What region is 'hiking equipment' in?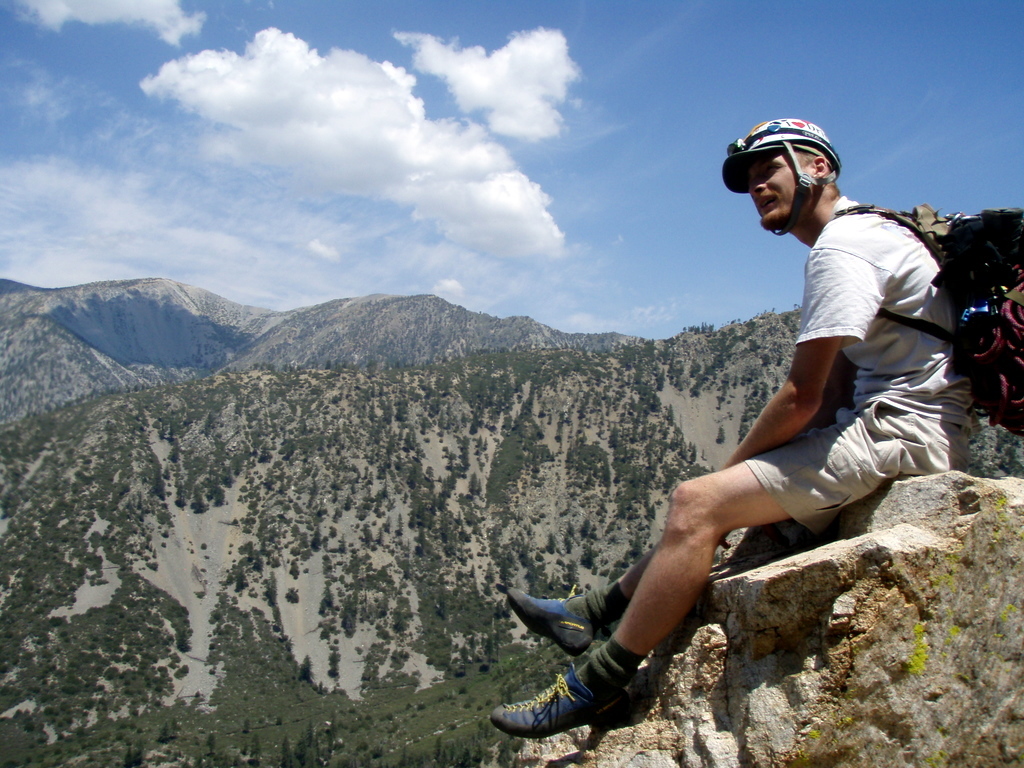
507 590 599 650.
